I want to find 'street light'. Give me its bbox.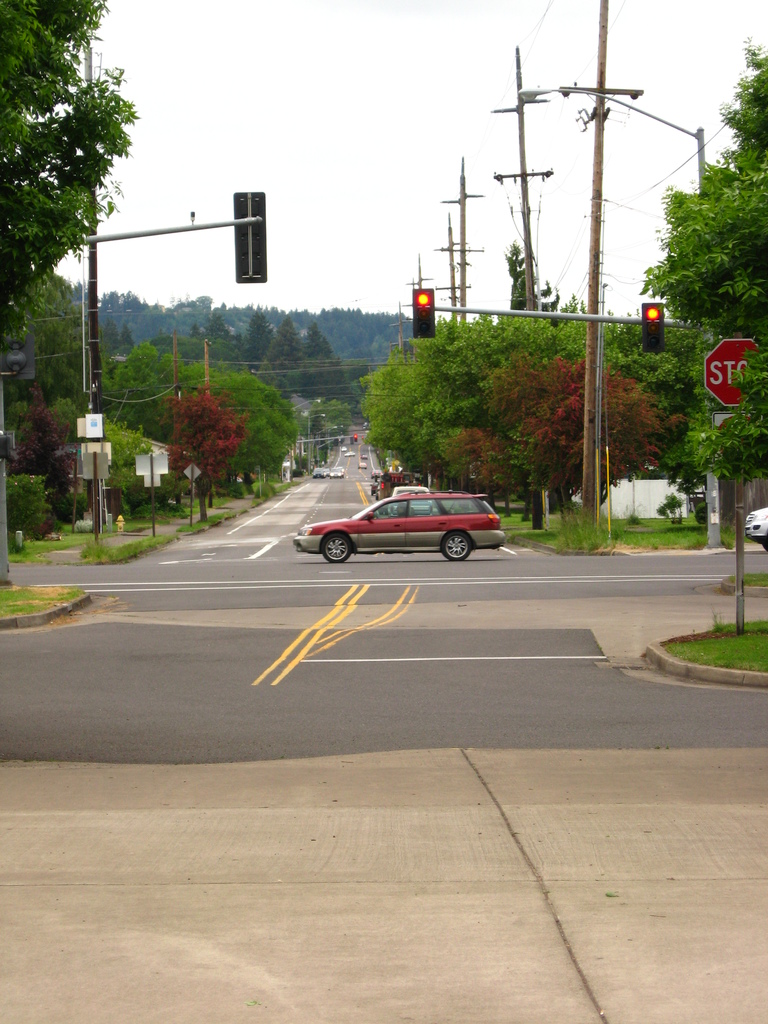
x1=289, y1=394, x2=321, y2=413.
